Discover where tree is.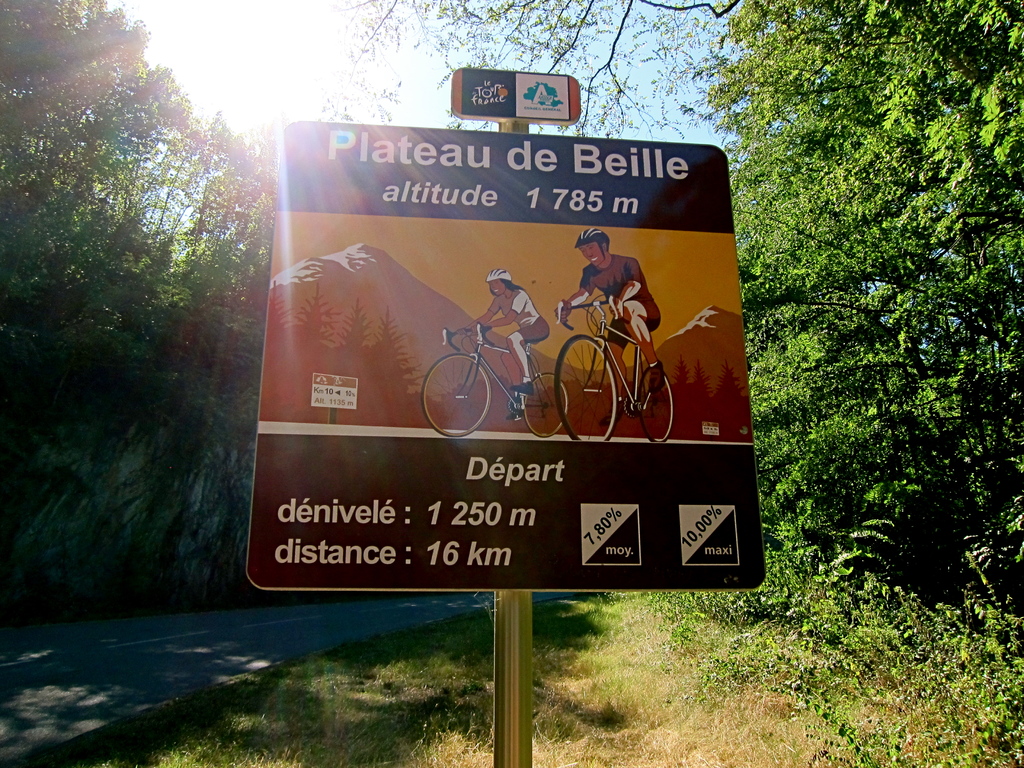
Discovered at 707,30,993,621.
